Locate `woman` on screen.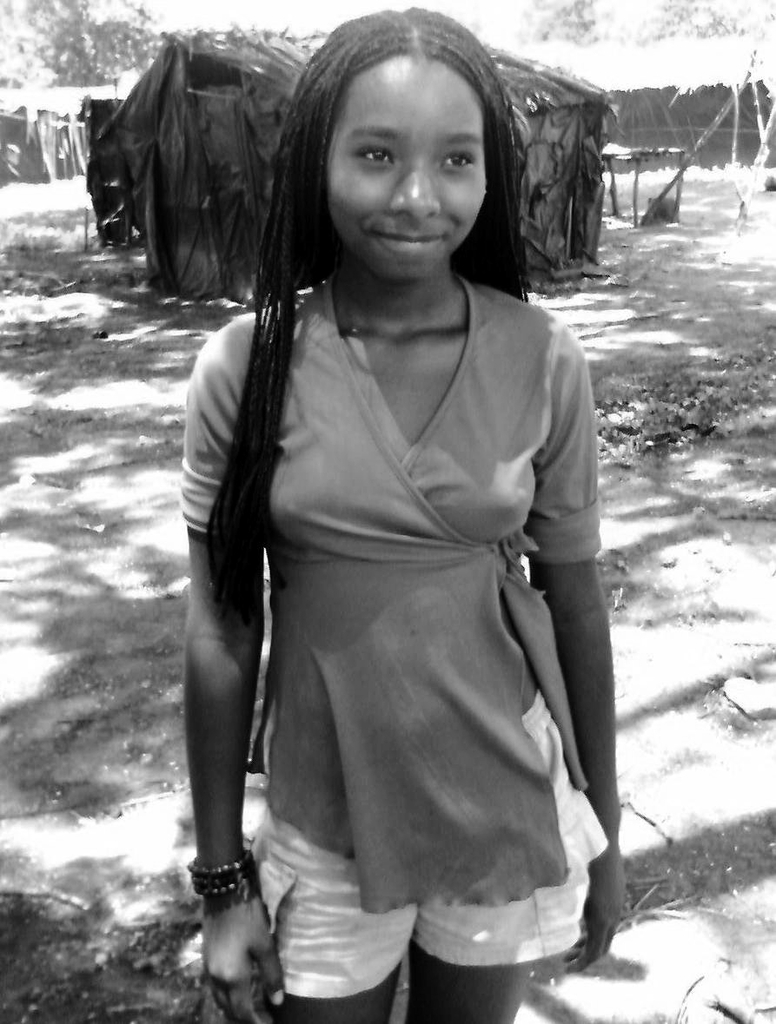
On screen at [x1=177, y1=8, x2=627, y2=1023].
